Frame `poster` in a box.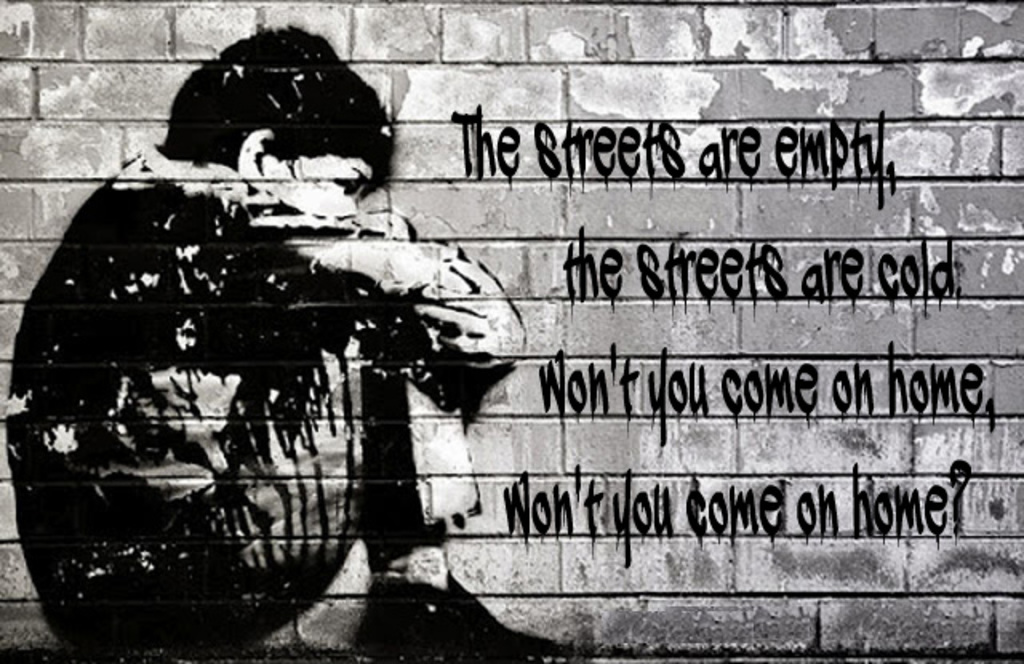
0/0/1022/662.
